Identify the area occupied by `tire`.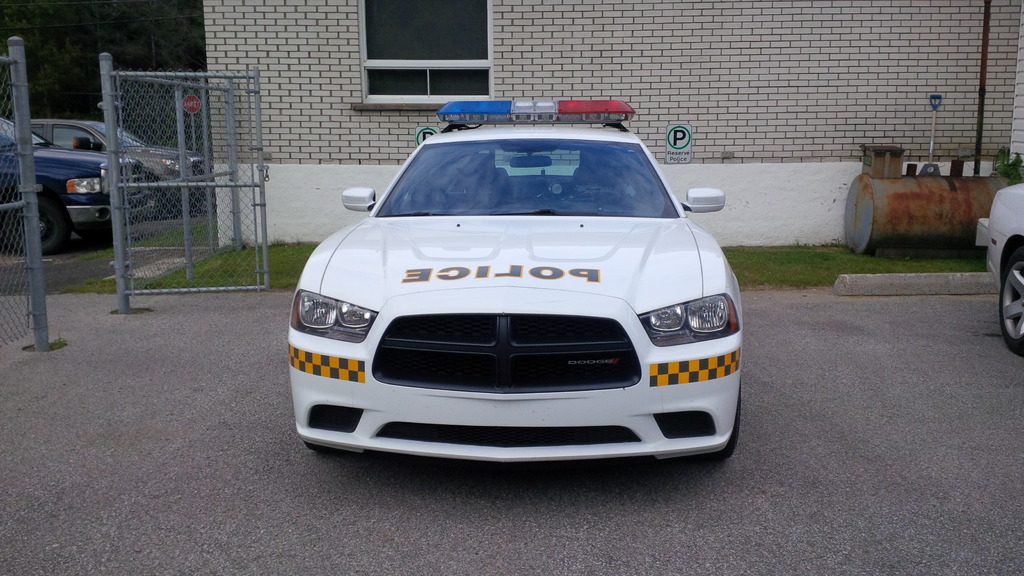
Area: [1000,252,1023,352].
